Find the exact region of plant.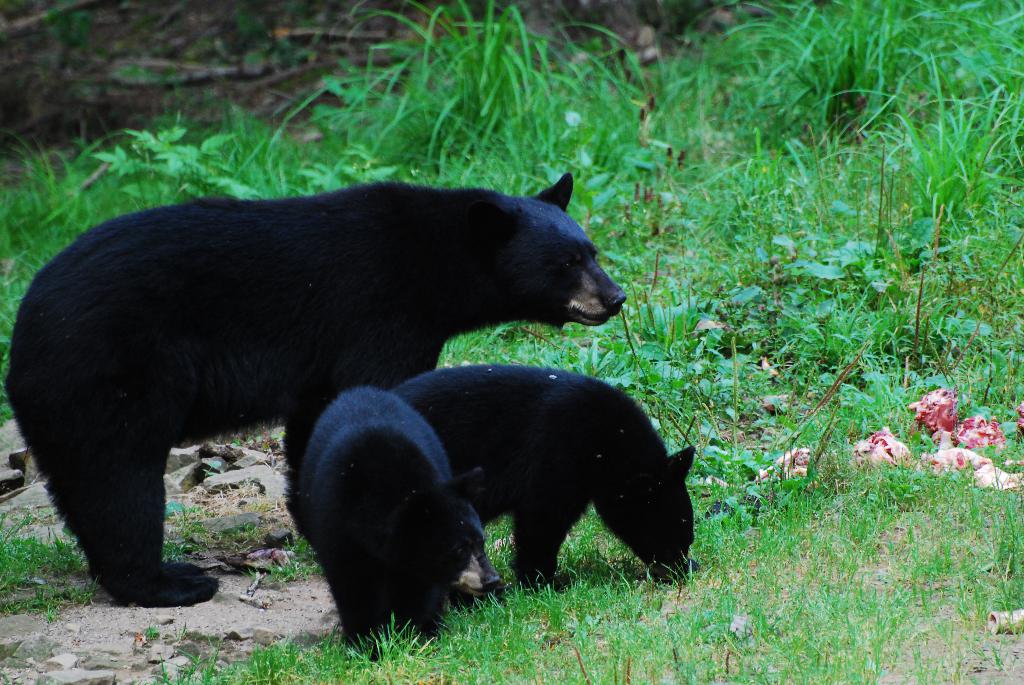
Exact region: x1=83, y1=125, x2=264, y2=207.
